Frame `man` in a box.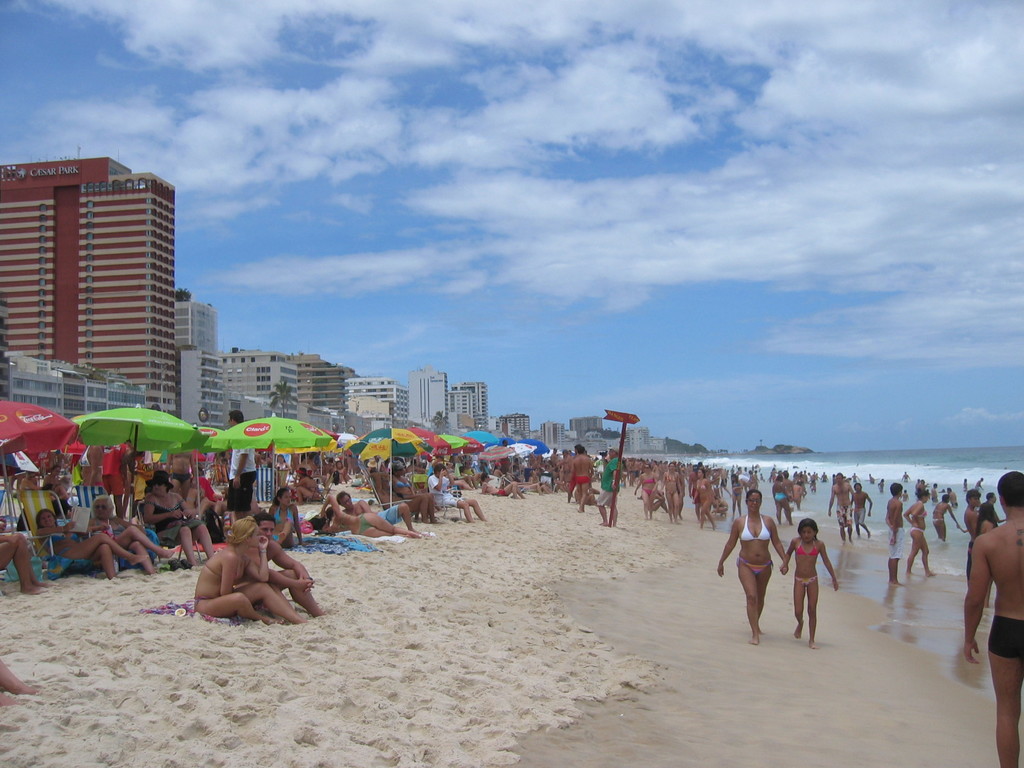
rect(429, 463, 485, 521).
